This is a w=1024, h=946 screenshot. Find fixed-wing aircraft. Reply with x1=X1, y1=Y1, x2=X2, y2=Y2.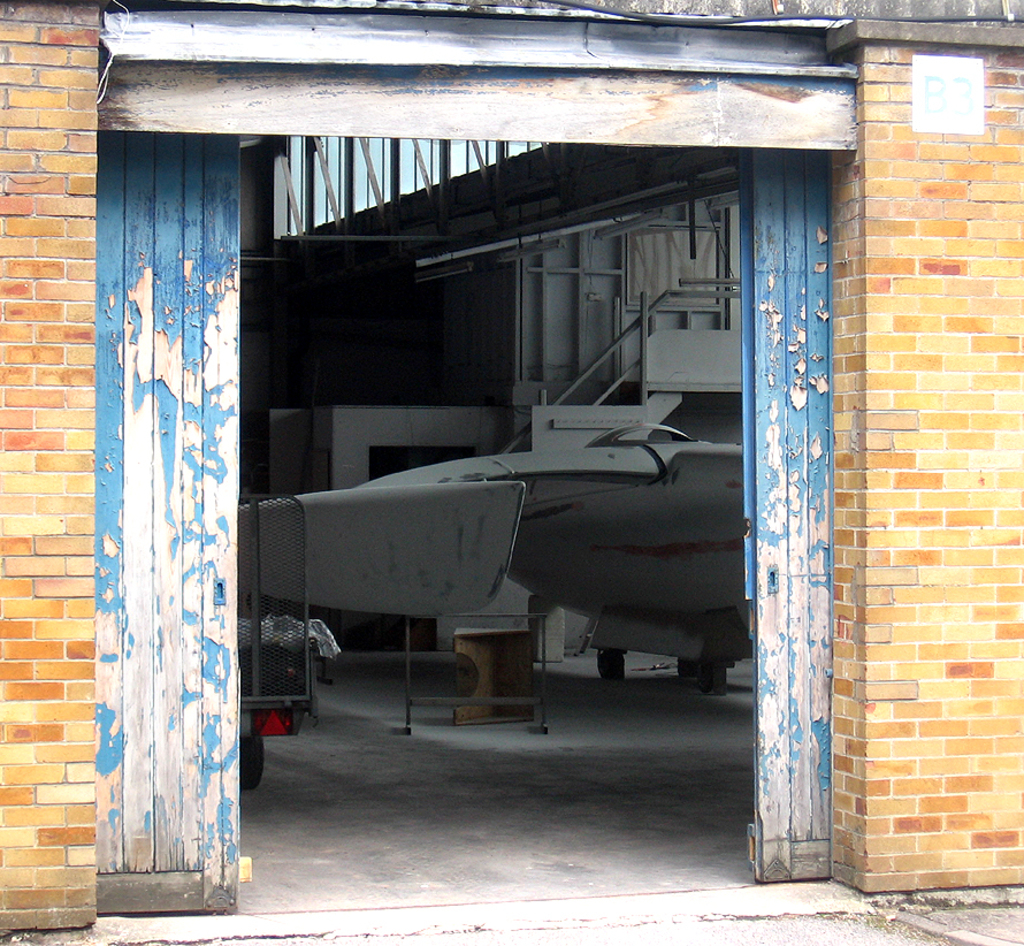
x1=228, y1=486, x2=528, y2=618.
